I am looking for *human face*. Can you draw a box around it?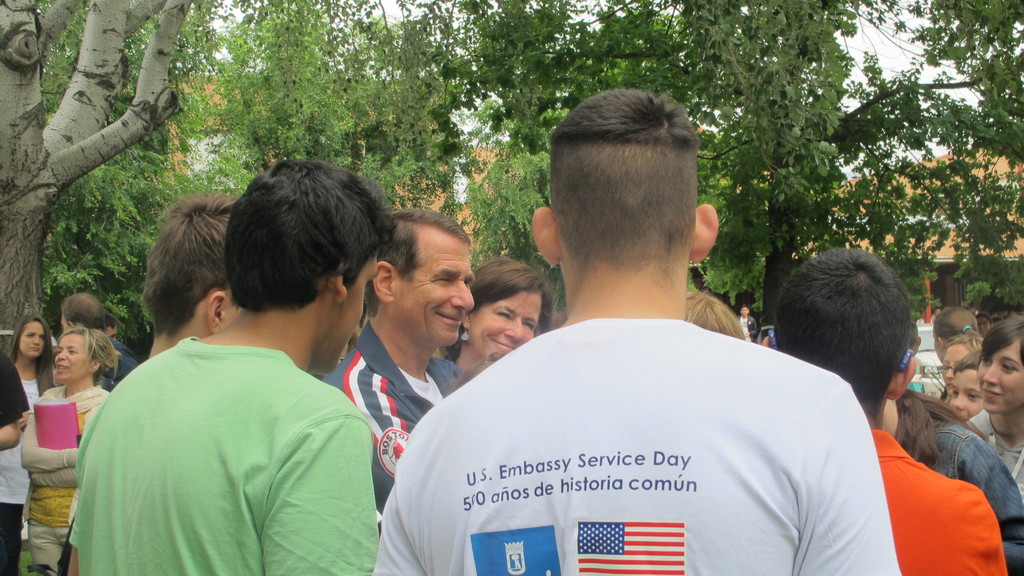
Sure, the bounding box is select_region(943, 343, 984, 368).
